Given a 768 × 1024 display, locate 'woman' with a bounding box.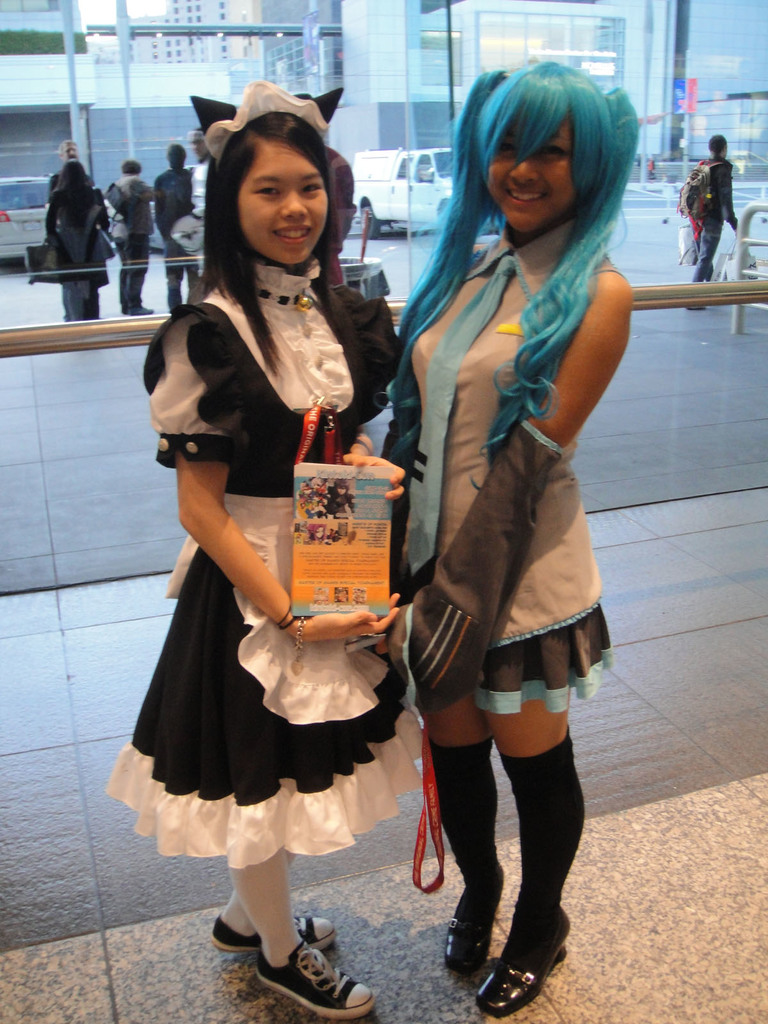
Located: detection(93, 69, 430, 1023).
